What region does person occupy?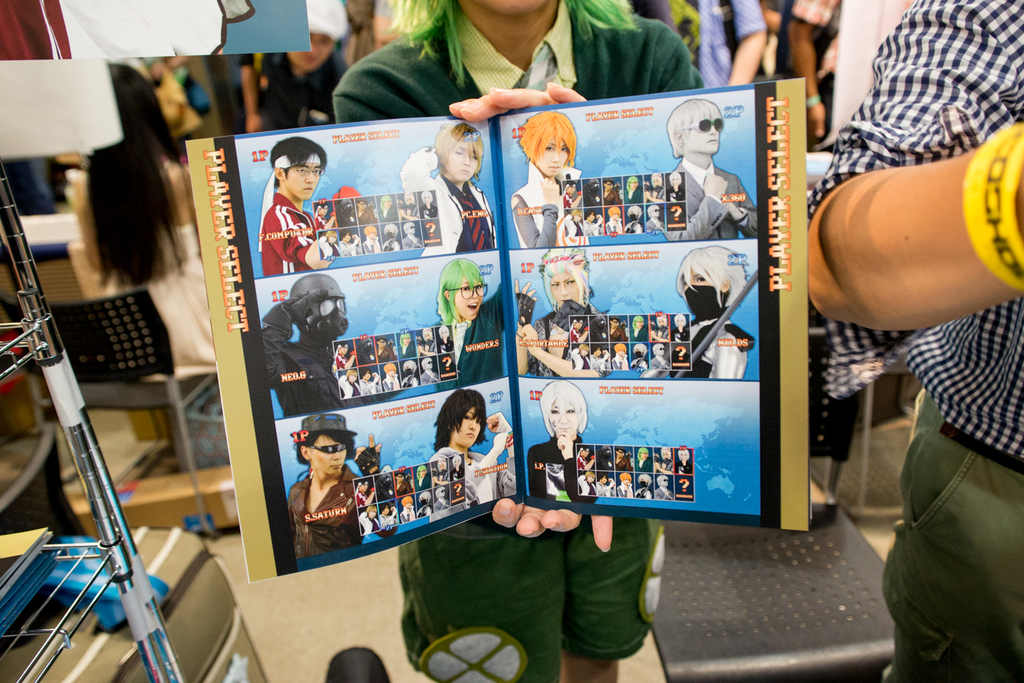
box(399, 125, 498, 257).
